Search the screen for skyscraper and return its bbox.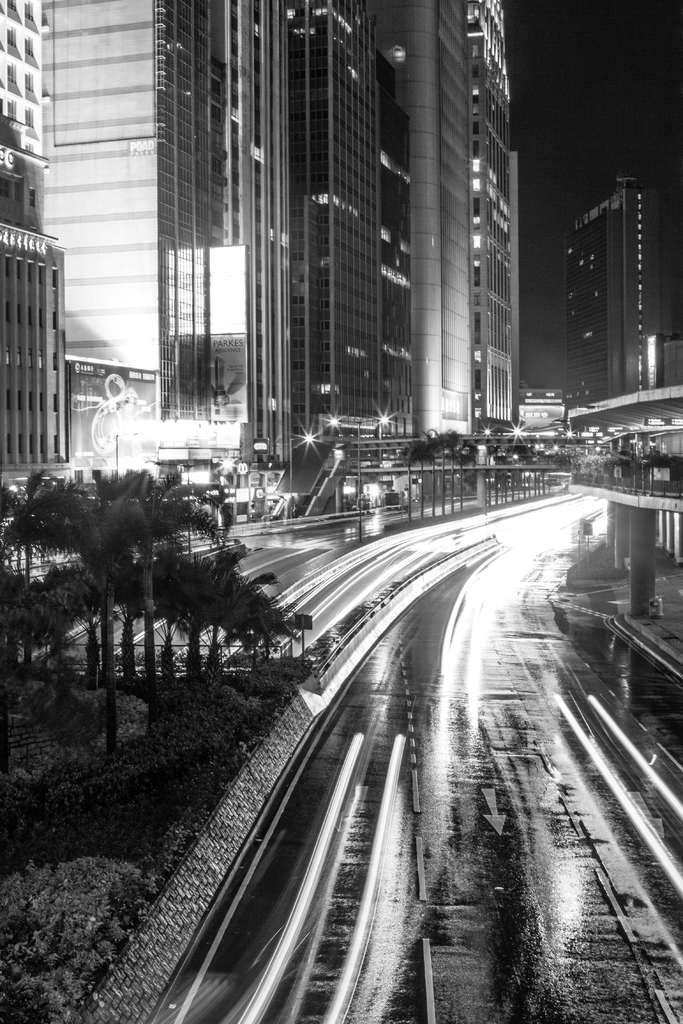
Found: rect(55, 0, 525, 484).
